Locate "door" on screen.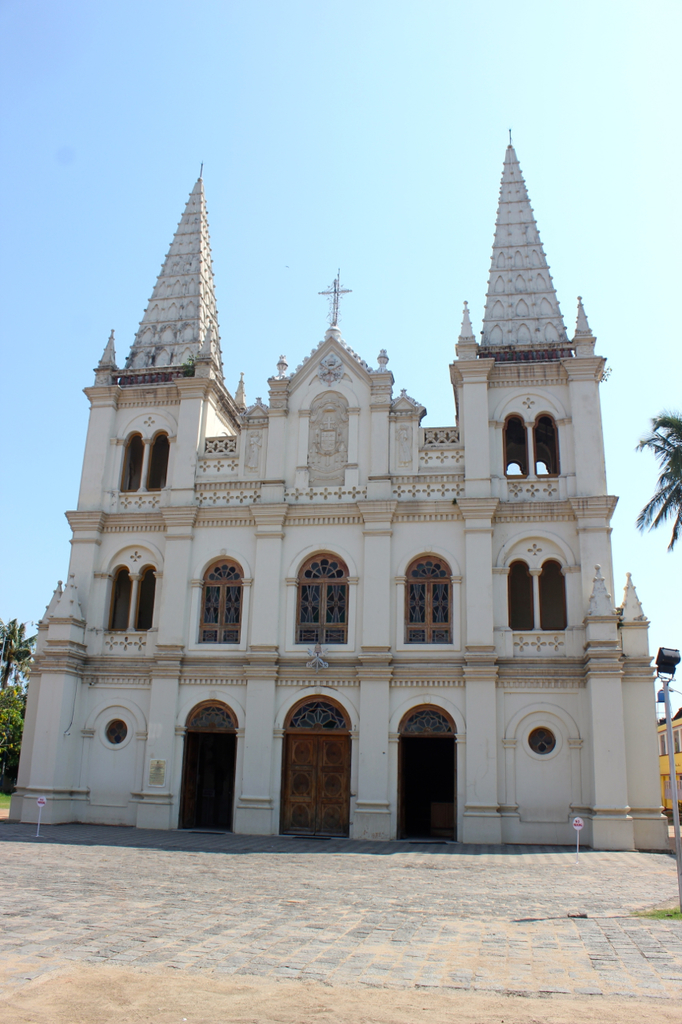
On screen at 274,702,357,840.
